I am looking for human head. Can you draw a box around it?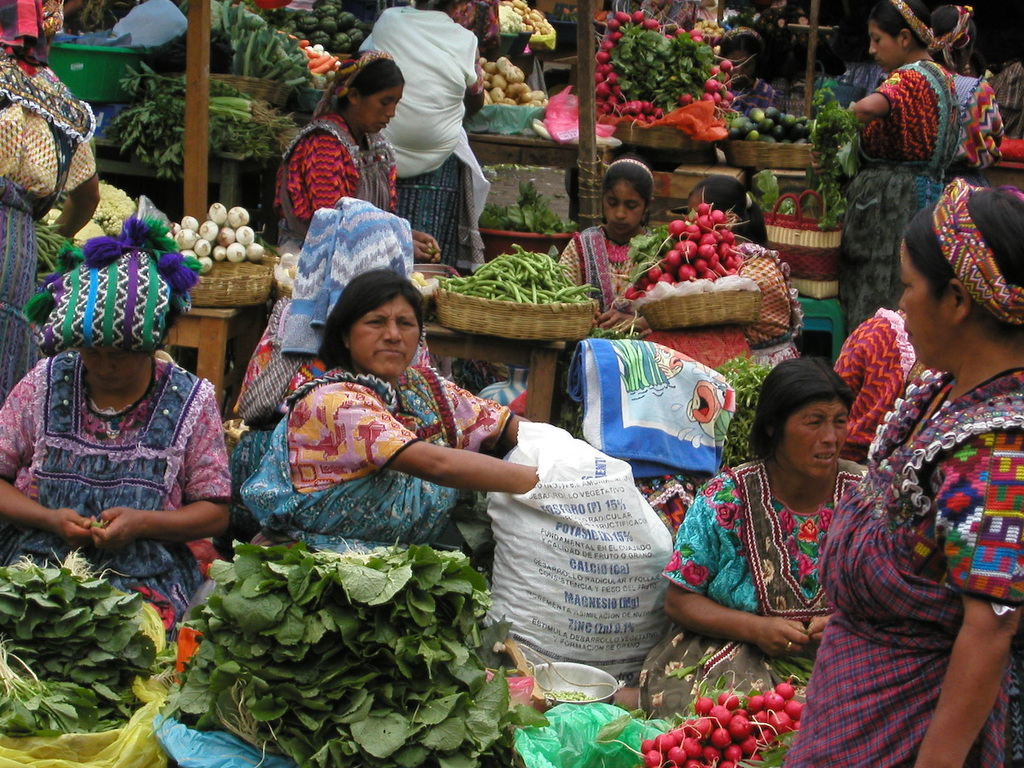
Sure, the bounding box is {"x1": 745, "y1": 360, "x2": 858, "y2": 483}.
